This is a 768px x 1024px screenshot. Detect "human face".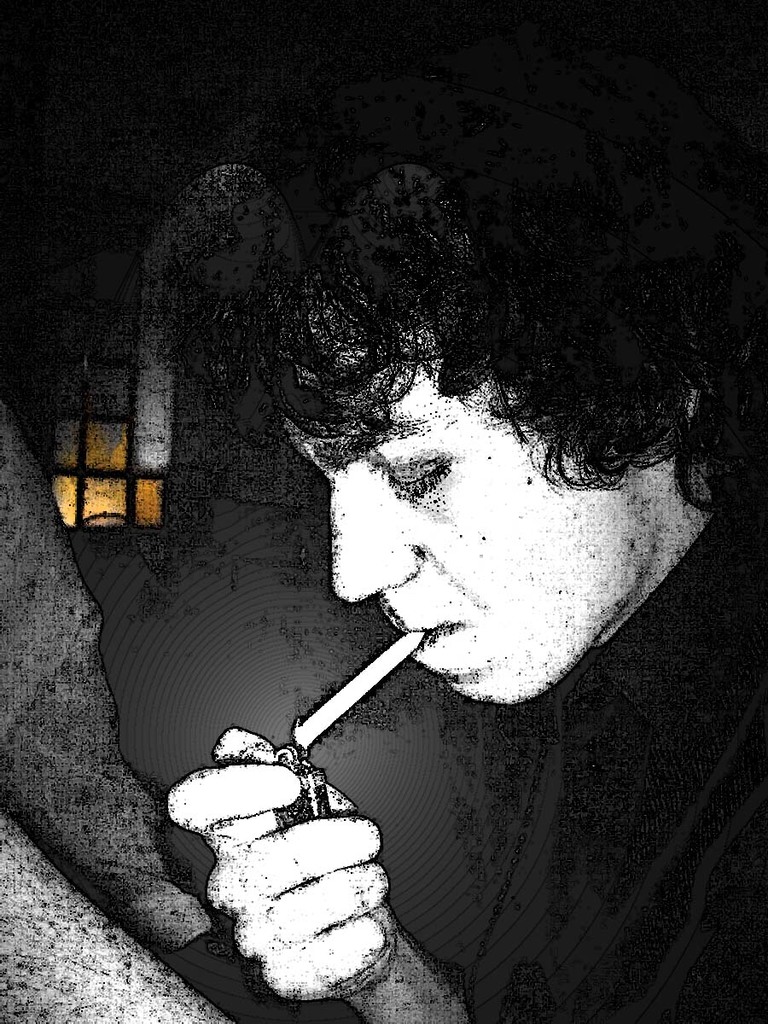
(left=282, top=322, right=649, bottom=697).
